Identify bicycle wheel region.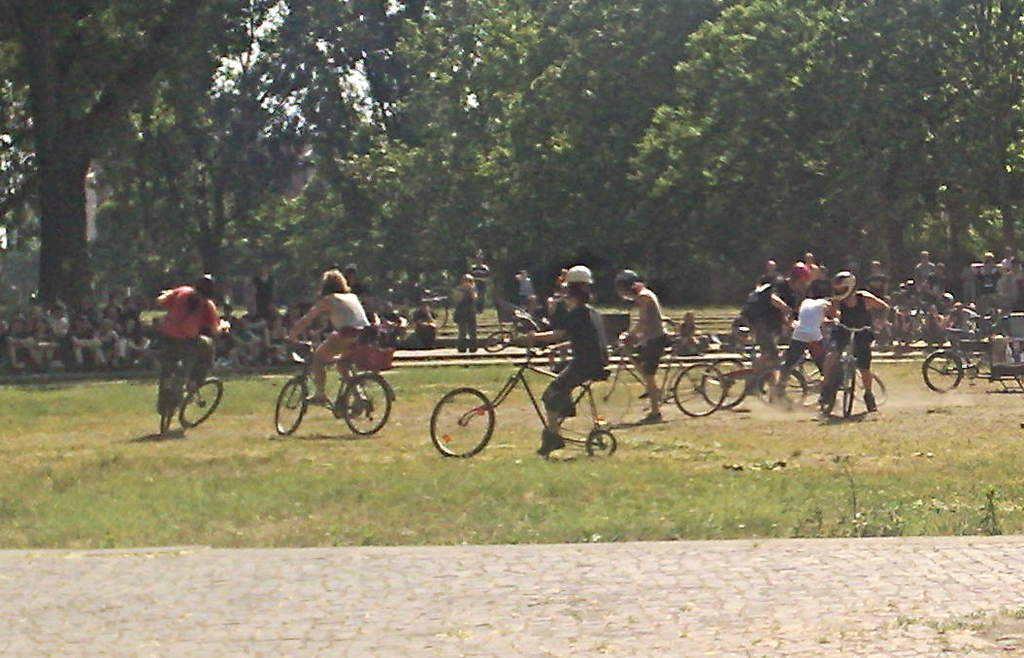
Region: l=160, t=384, r=178, b=433.
